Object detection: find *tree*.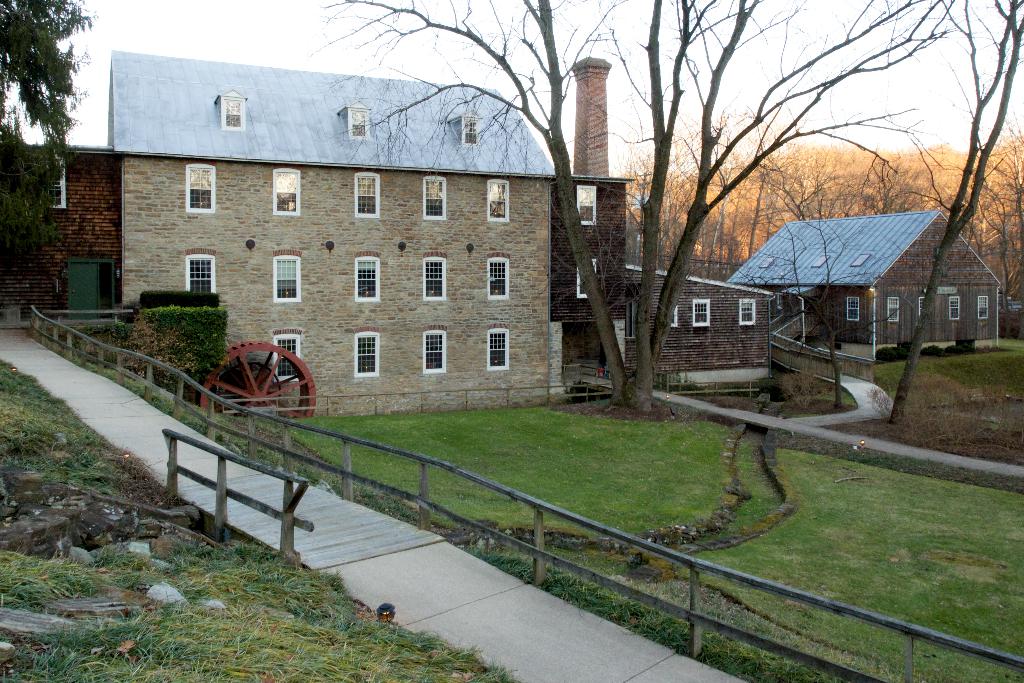
locate(0, 0, 95, 270).
